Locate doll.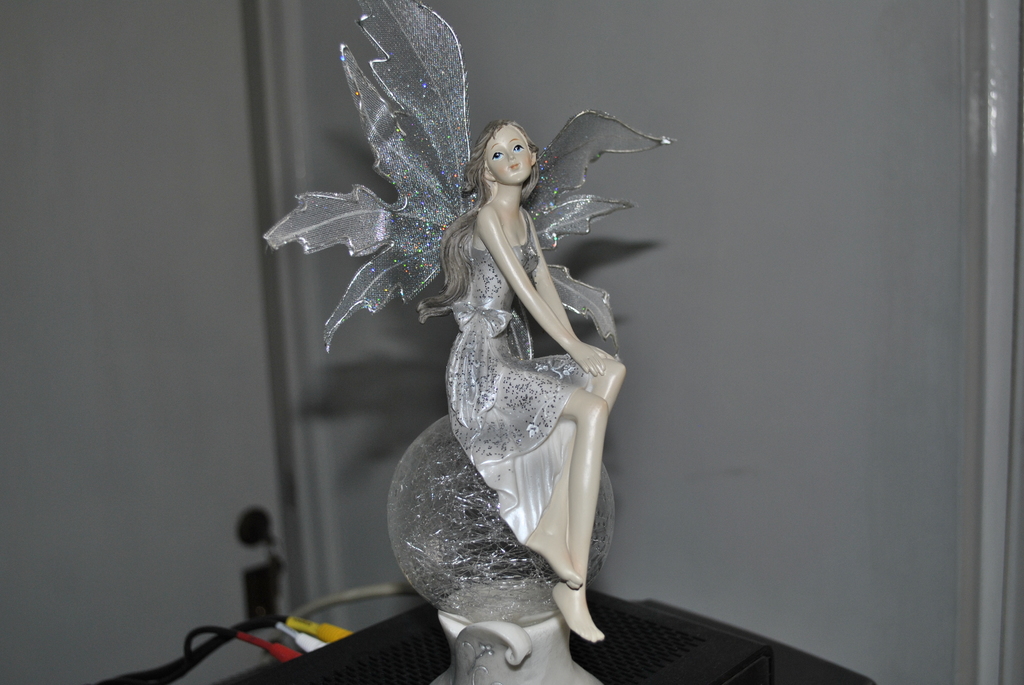
Bounding box: <region>252, 0, 680, 653</region>.
